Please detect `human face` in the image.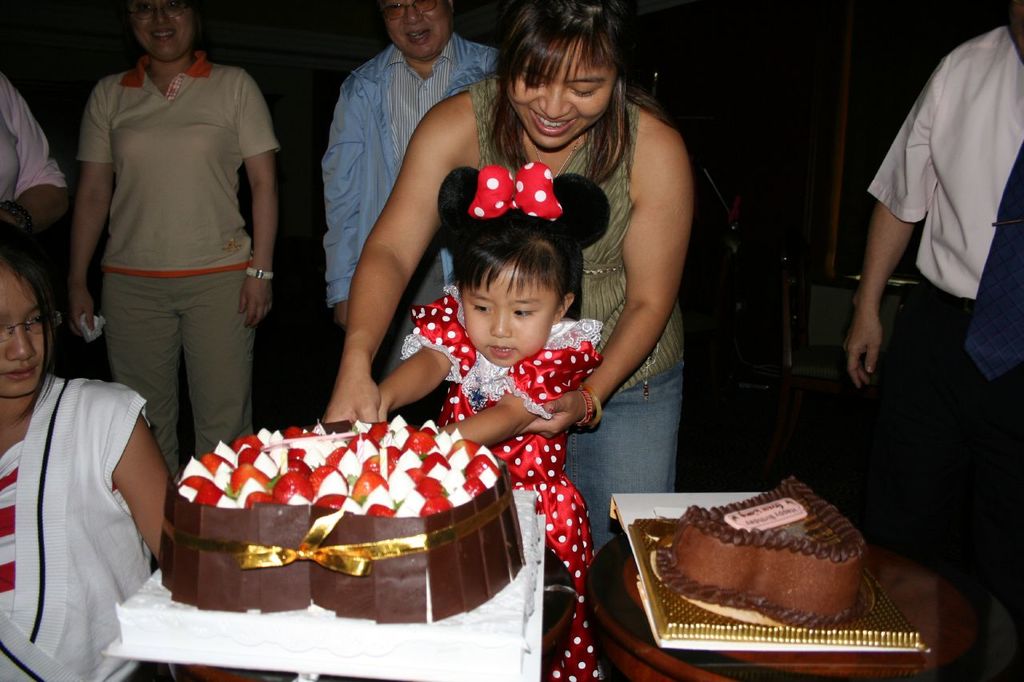
134, 0, 190, 66.
